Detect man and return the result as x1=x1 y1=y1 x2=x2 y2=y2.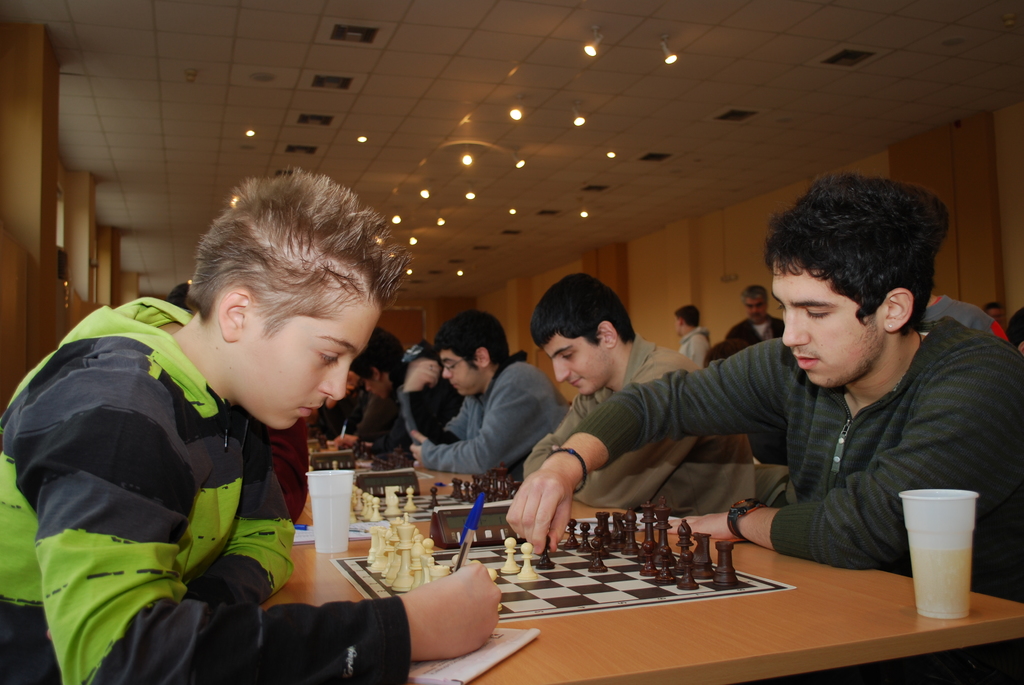
x1=518 y1=266 x2=760 y2=518.
